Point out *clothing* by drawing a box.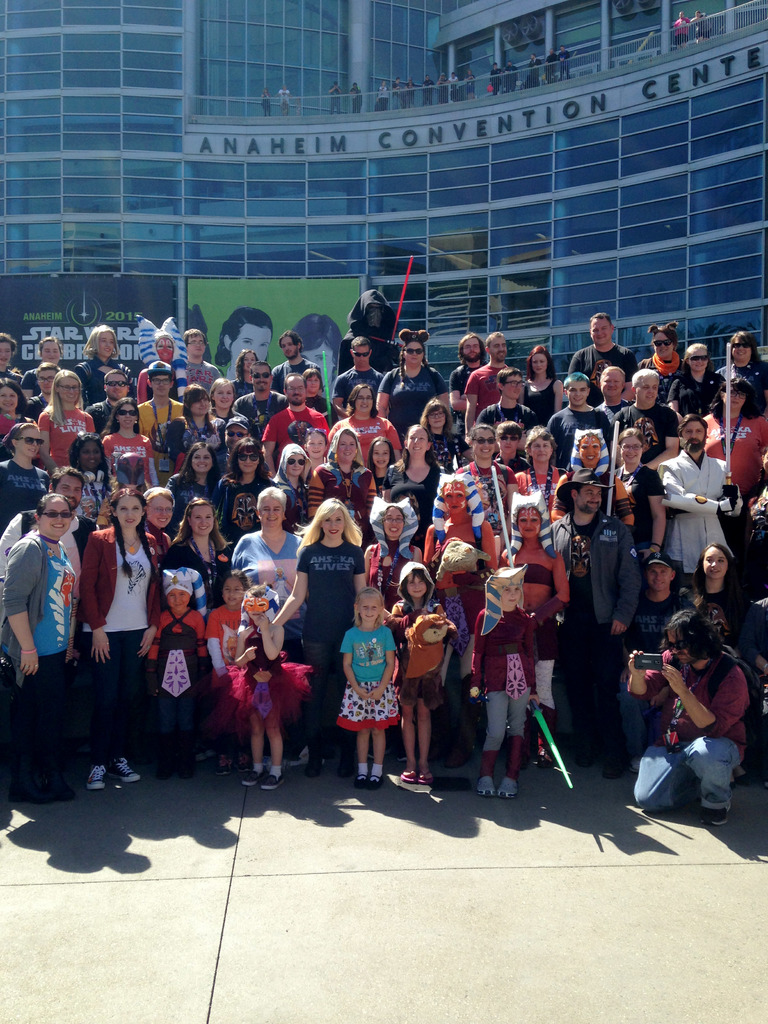
(241, 390, 276, 442).
